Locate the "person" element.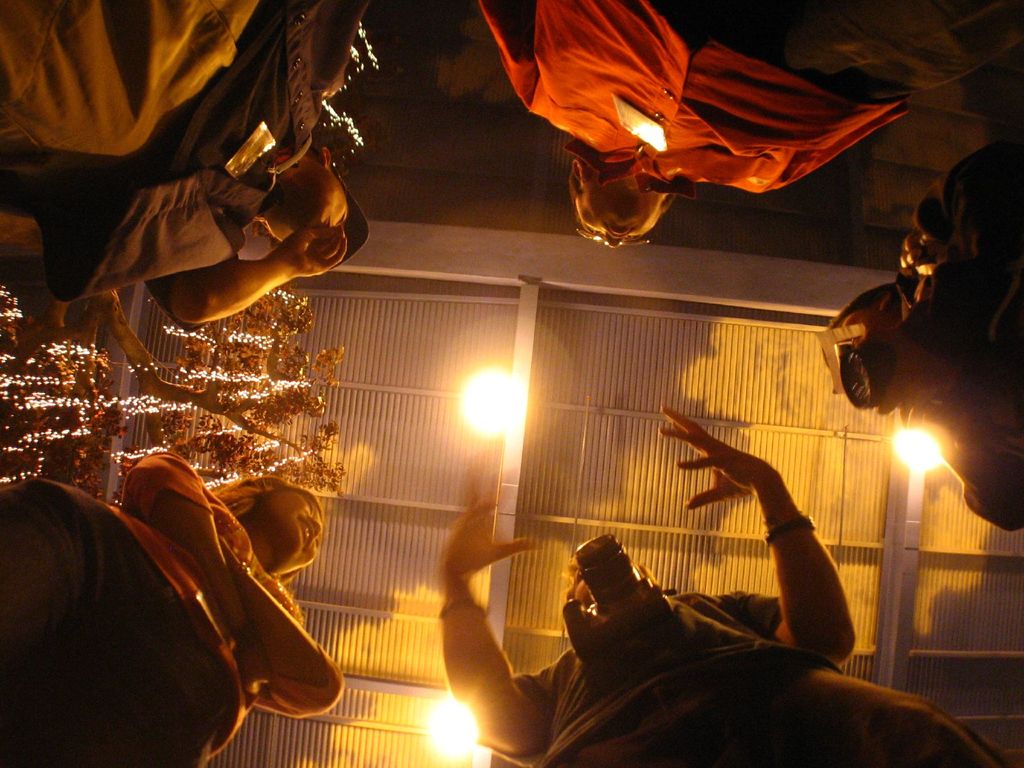
Element bbox: l=479, t=0, r=1023, b=249.
